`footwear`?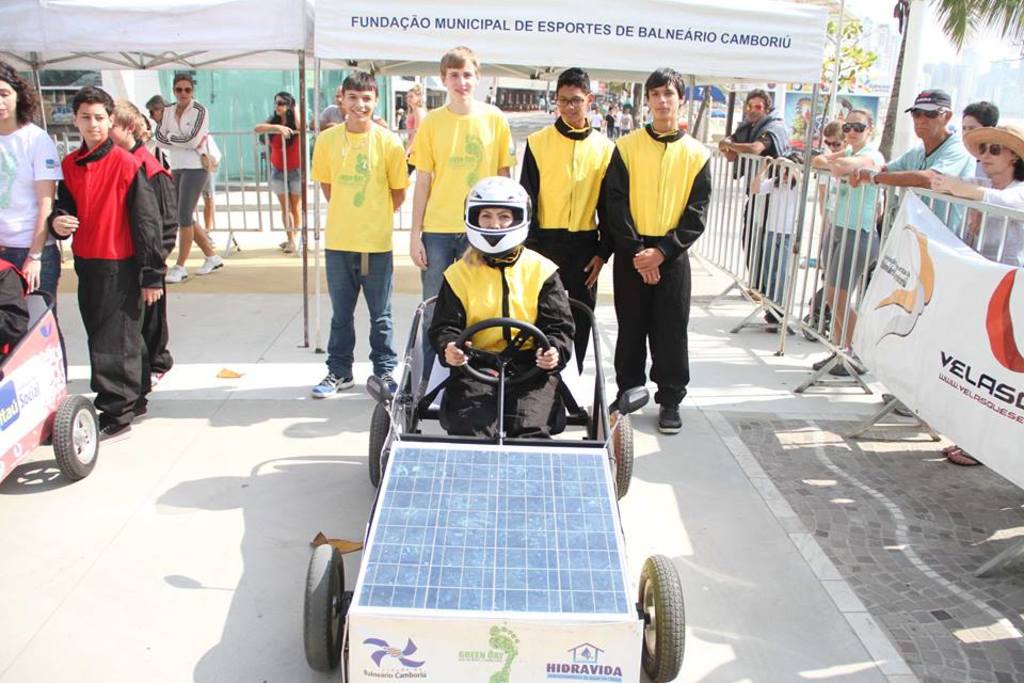
[164,265,195,286]
